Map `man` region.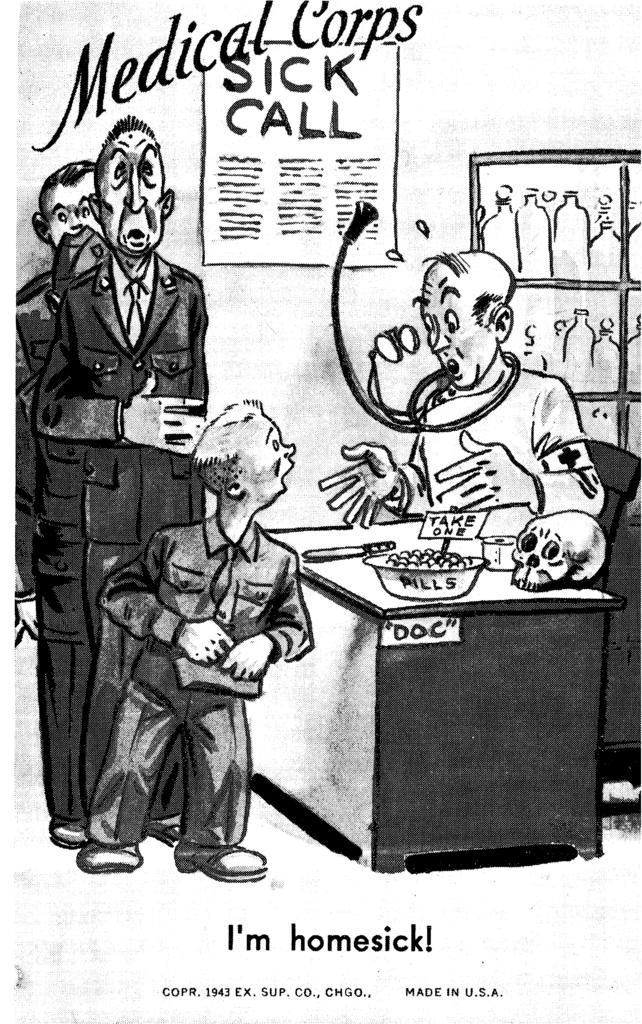
Mapped to locate(17, 162, 108, 640).
